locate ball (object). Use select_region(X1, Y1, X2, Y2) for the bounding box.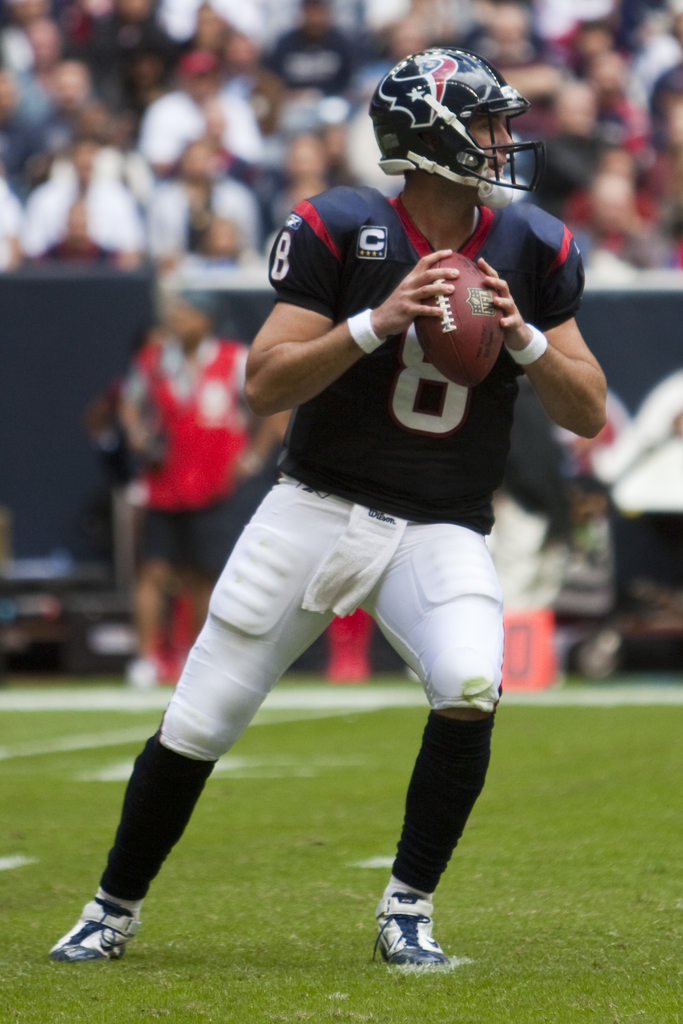
select_region(417, 253, 502, 381).
